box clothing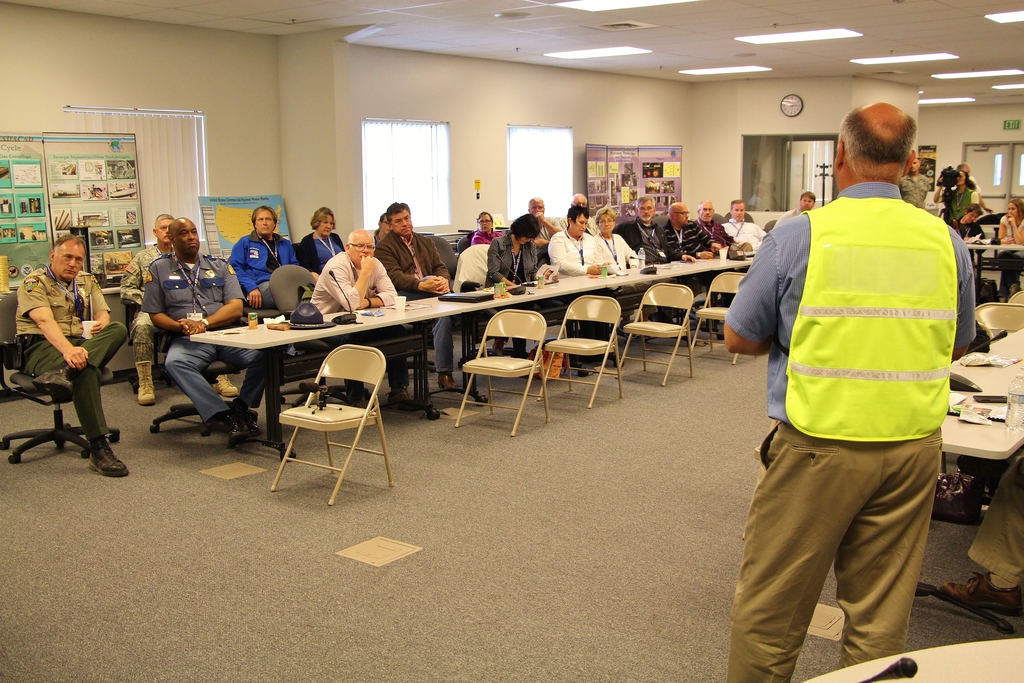
<bbox>384, 224, 463, 383</bbox>
